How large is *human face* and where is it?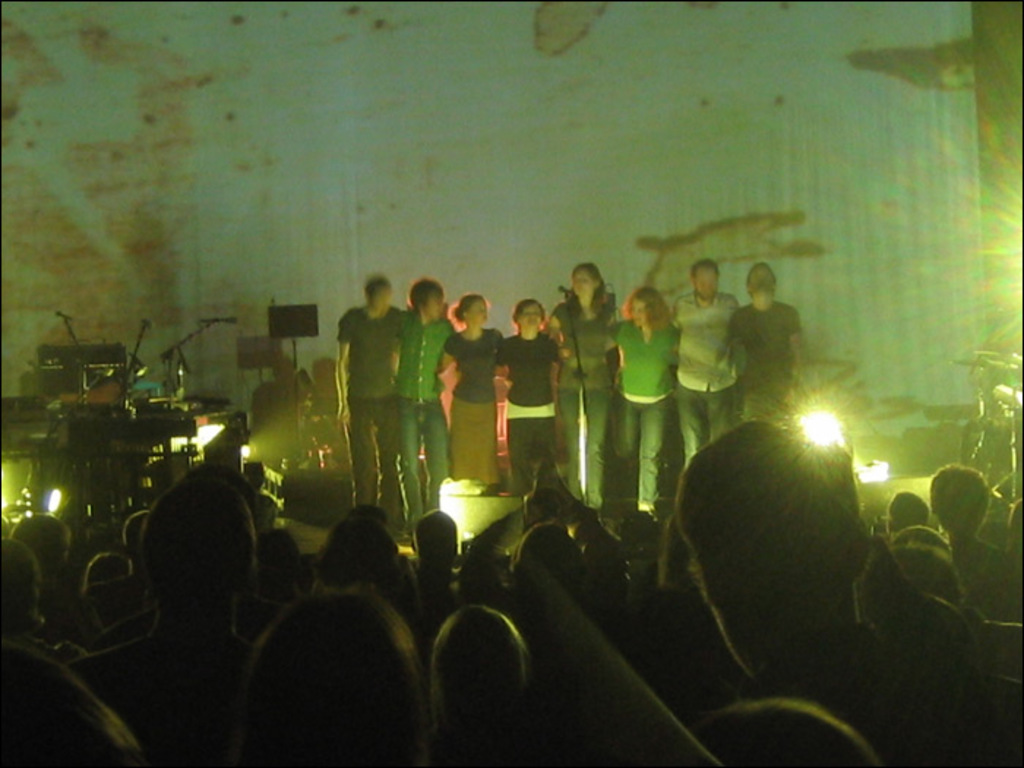
Bounding box: [424, 290, 443, 320].
